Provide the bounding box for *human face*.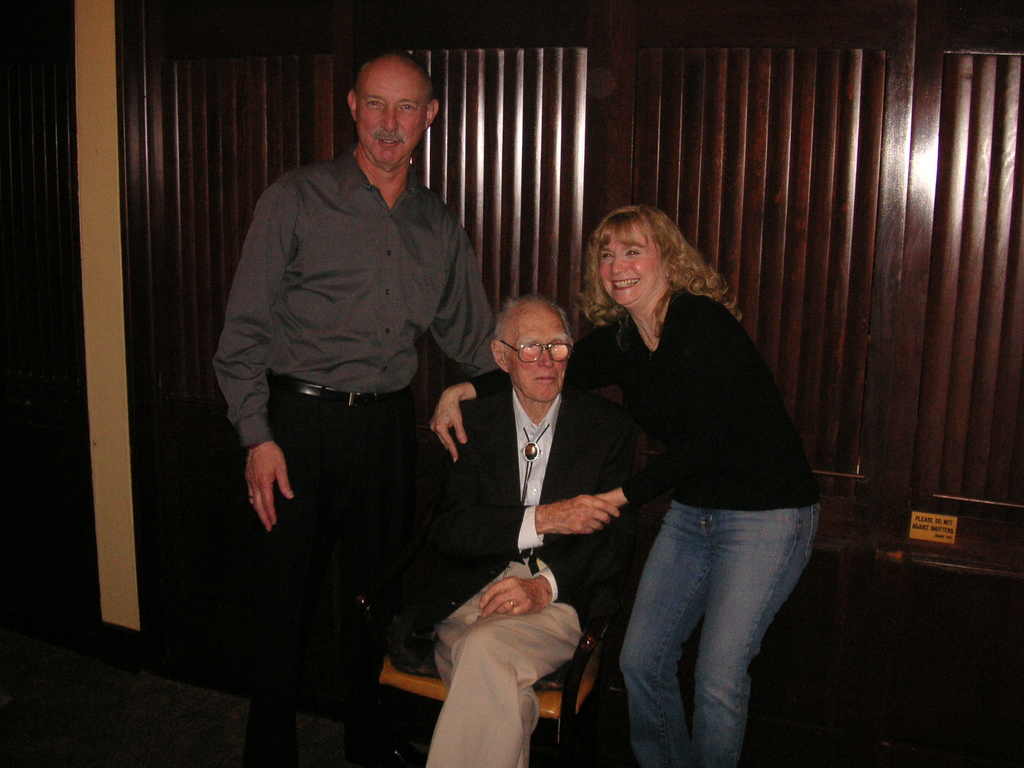
509 305 573 399.
